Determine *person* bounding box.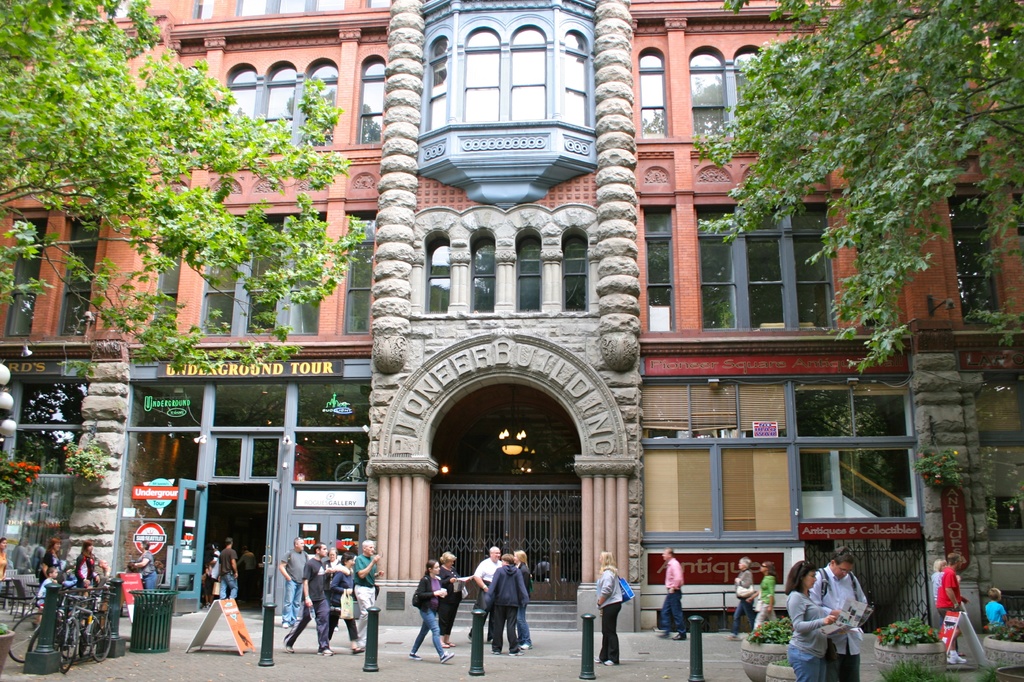
Determined: (660,547,688,640).
